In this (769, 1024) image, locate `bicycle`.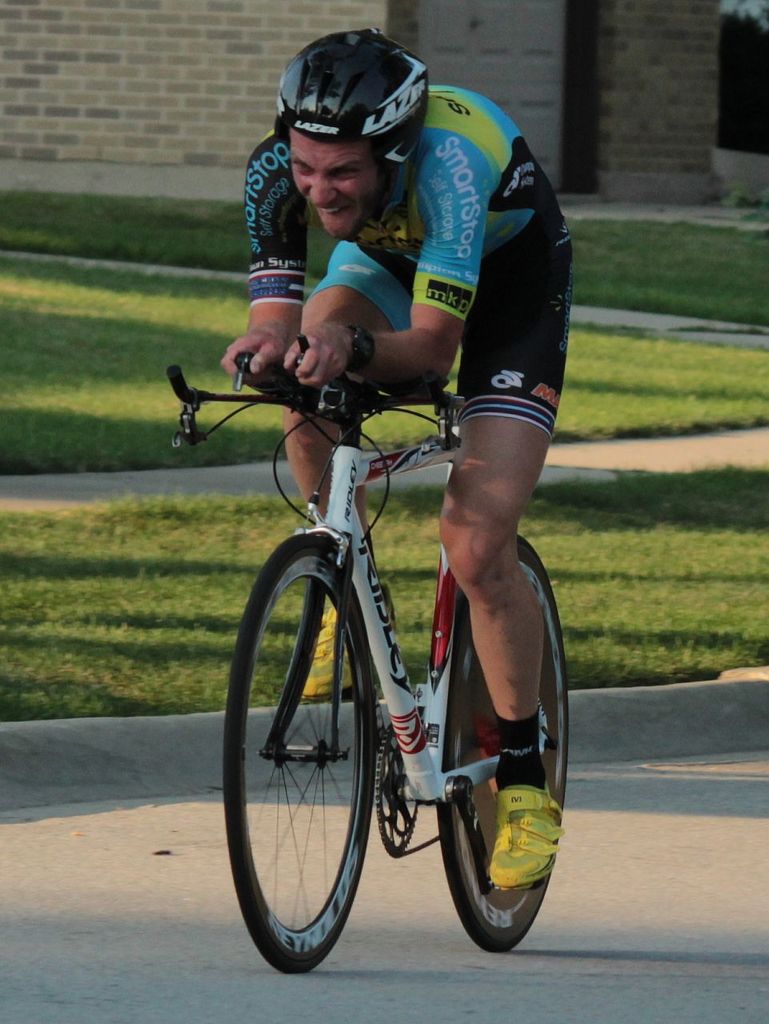
Bounding box: Rect(193, 356, 569, 958).
